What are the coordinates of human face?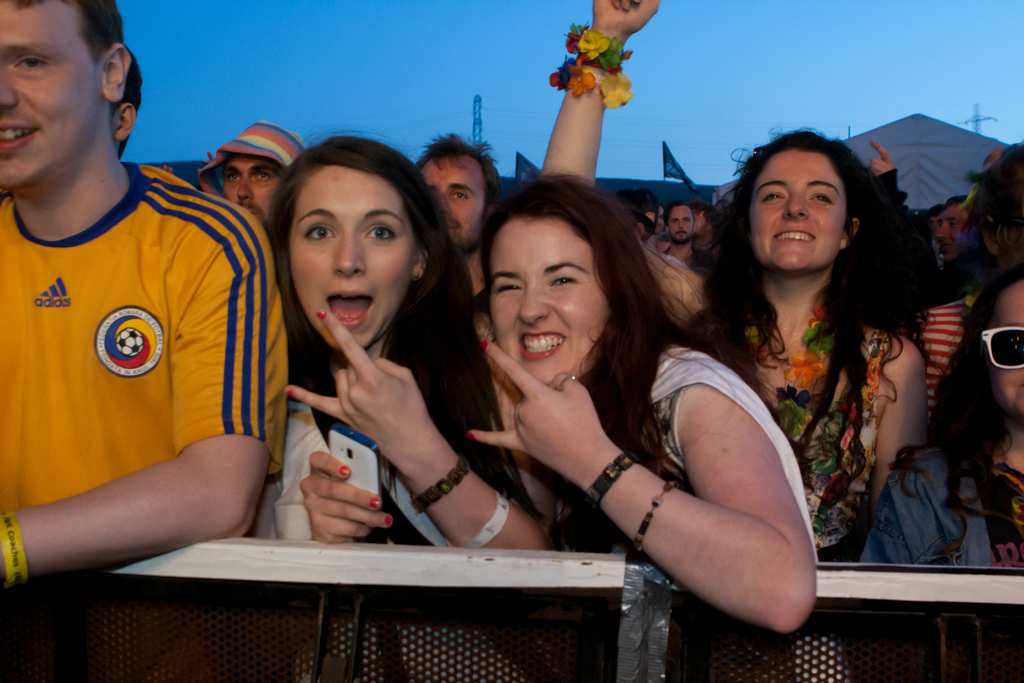
0, 0, 99, 188.
